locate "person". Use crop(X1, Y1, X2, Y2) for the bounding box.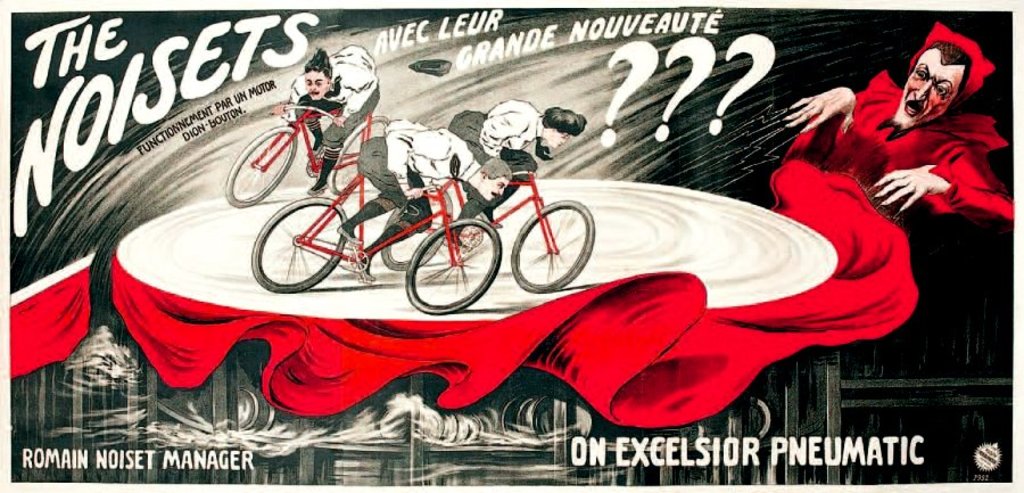
crop(275, 34, 373, 196).
